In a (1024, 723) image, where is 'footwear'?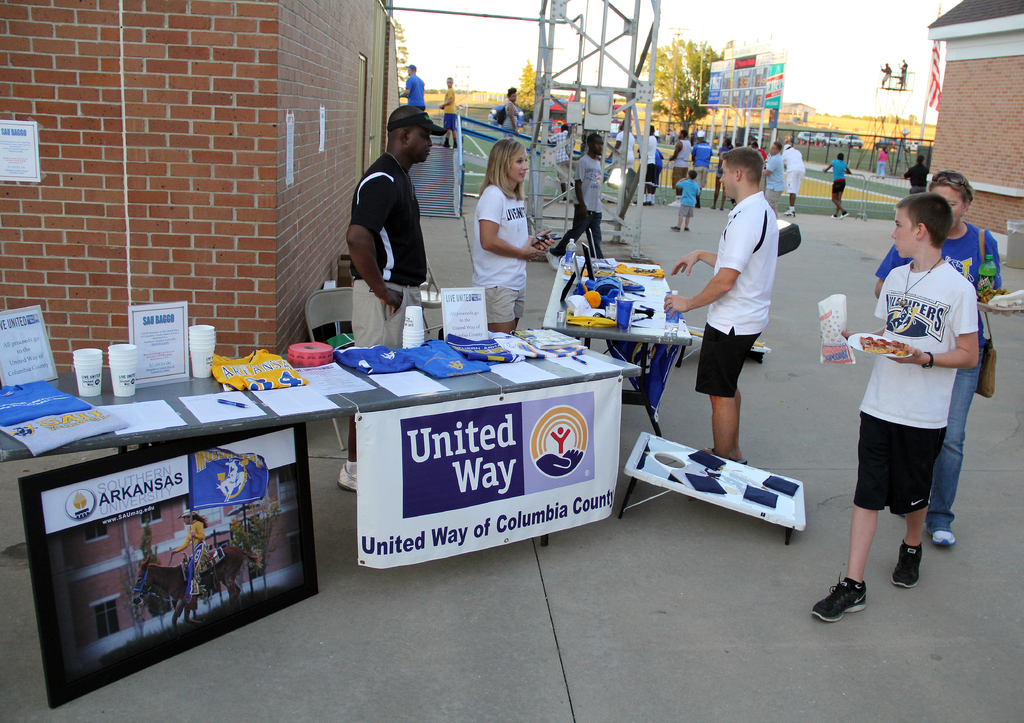
select_region(890, 538, 919, 586).
